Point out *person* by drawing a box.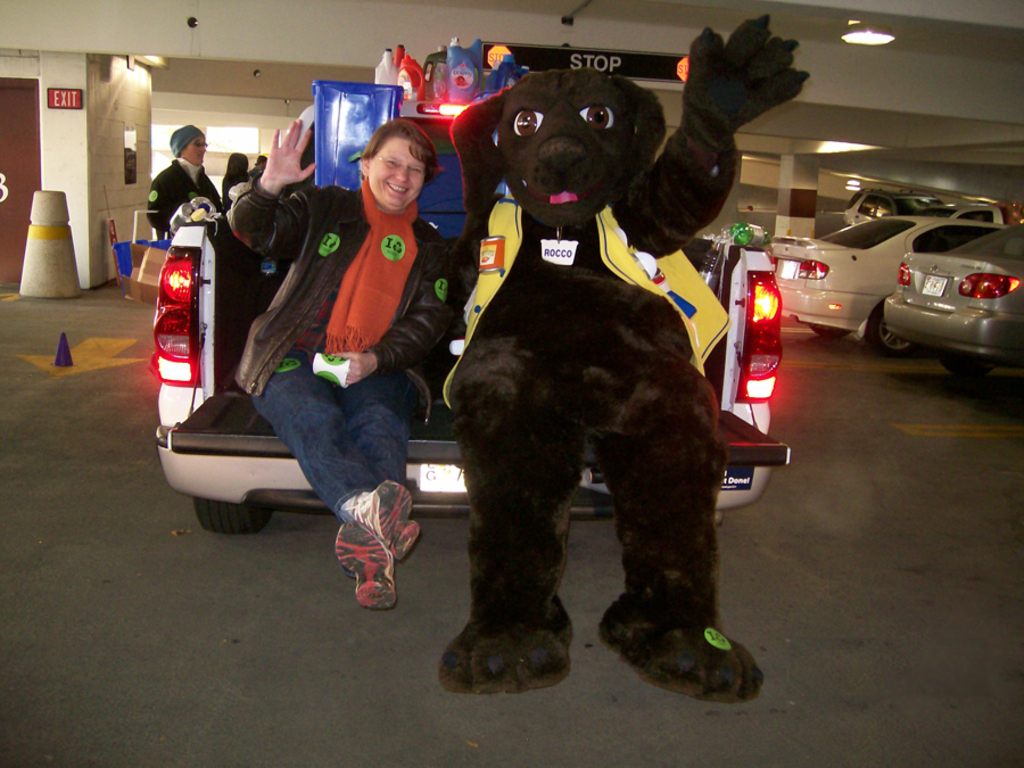
[224, 116, 469, 609].
